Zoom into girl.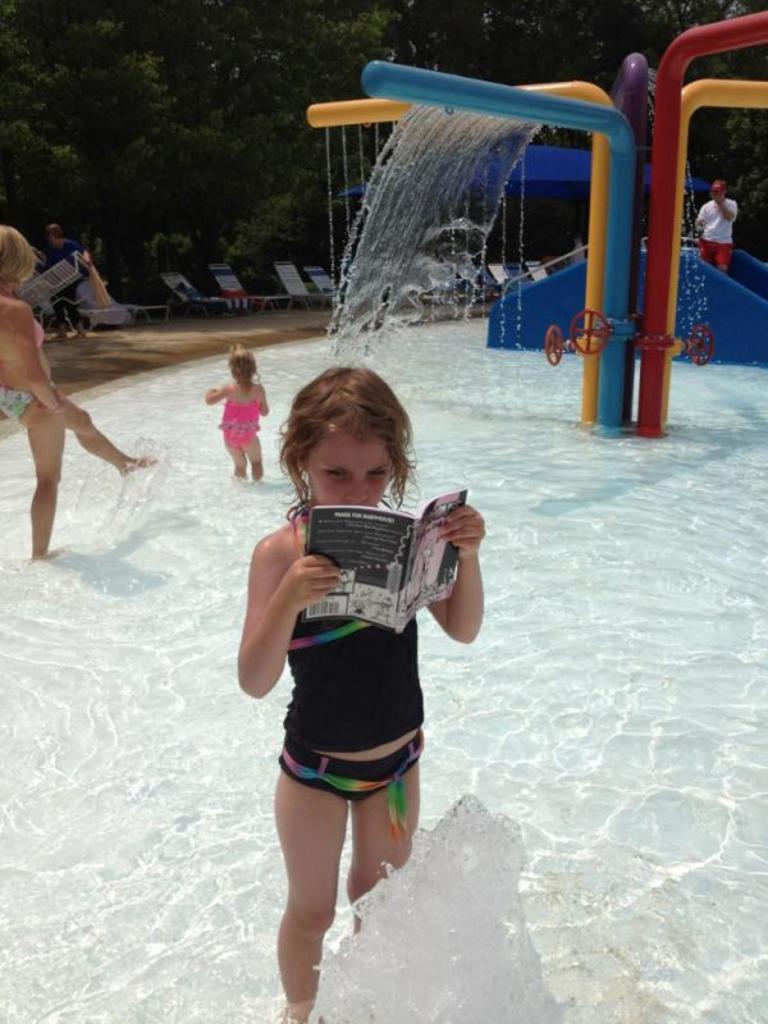
Zoom target: box=[206, 340, 268, 479].
